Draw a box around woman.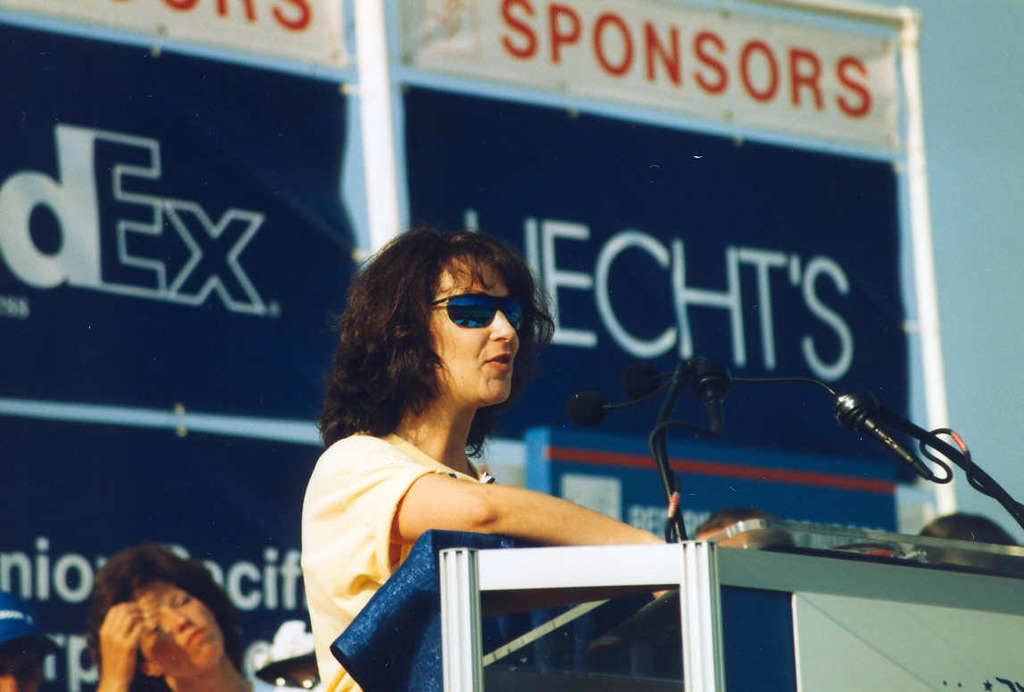
bbox=[84, 546, 276, 691].
